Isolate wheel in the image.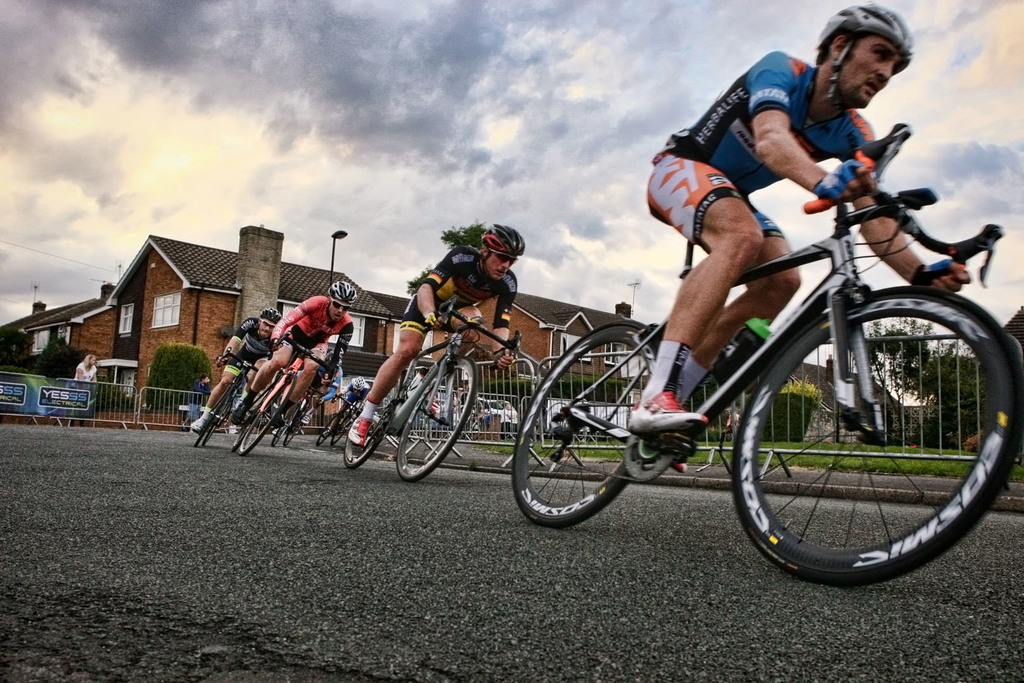
Isolated region: Rect(347, 370, 402, 466).
